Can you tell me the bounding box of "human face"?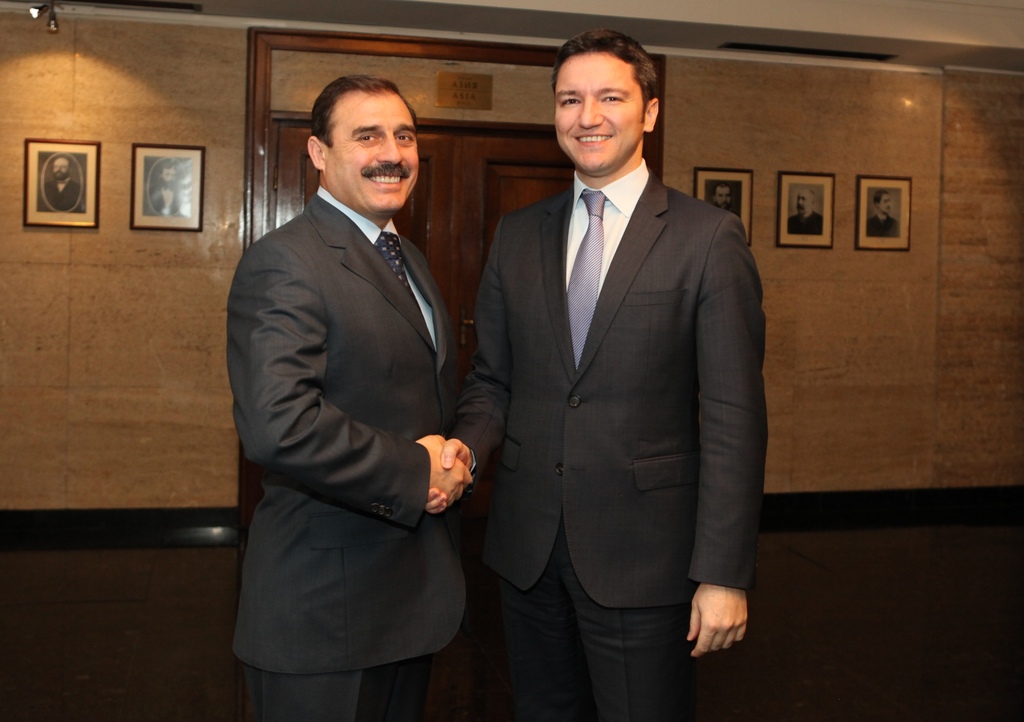
x1=715, y1=188, x2=730, y2=209.
